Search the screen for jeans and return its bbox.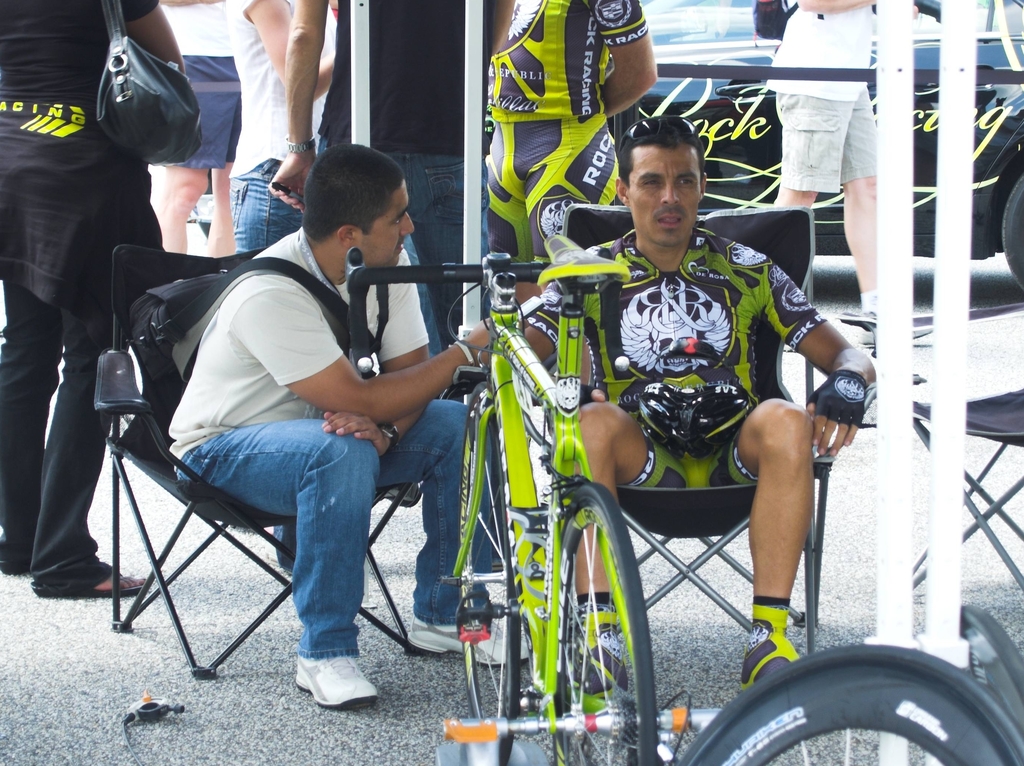
Found: {"x1": 381, "y1": 151, "x2": 500, "y2": 352}.
